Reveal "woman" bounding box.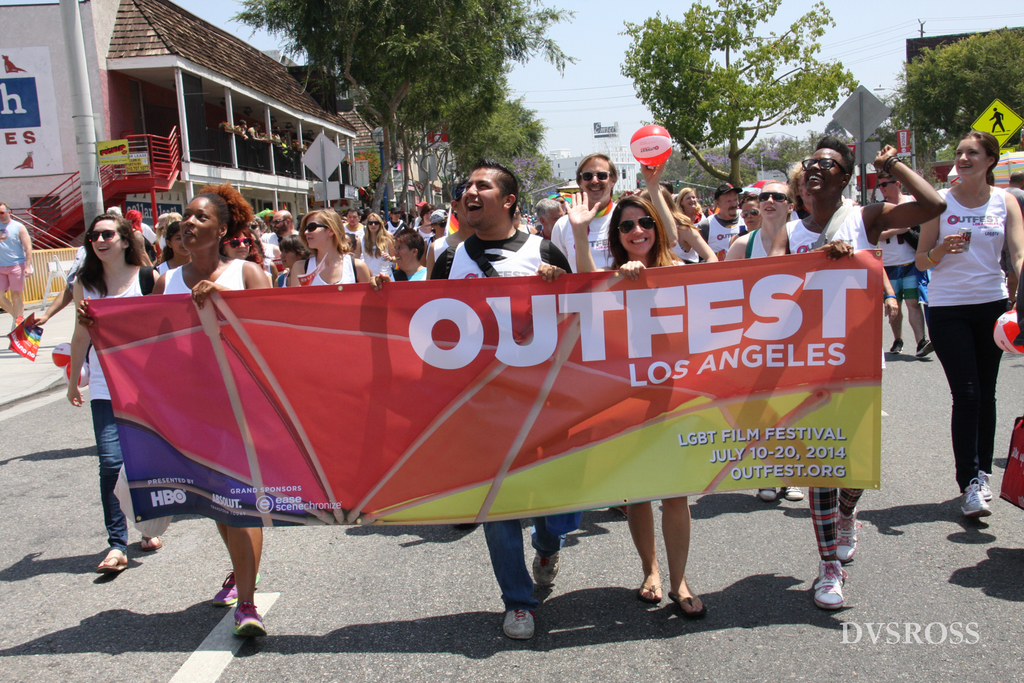
Revealed: left=560, top=190, right=700, bottom=623.
